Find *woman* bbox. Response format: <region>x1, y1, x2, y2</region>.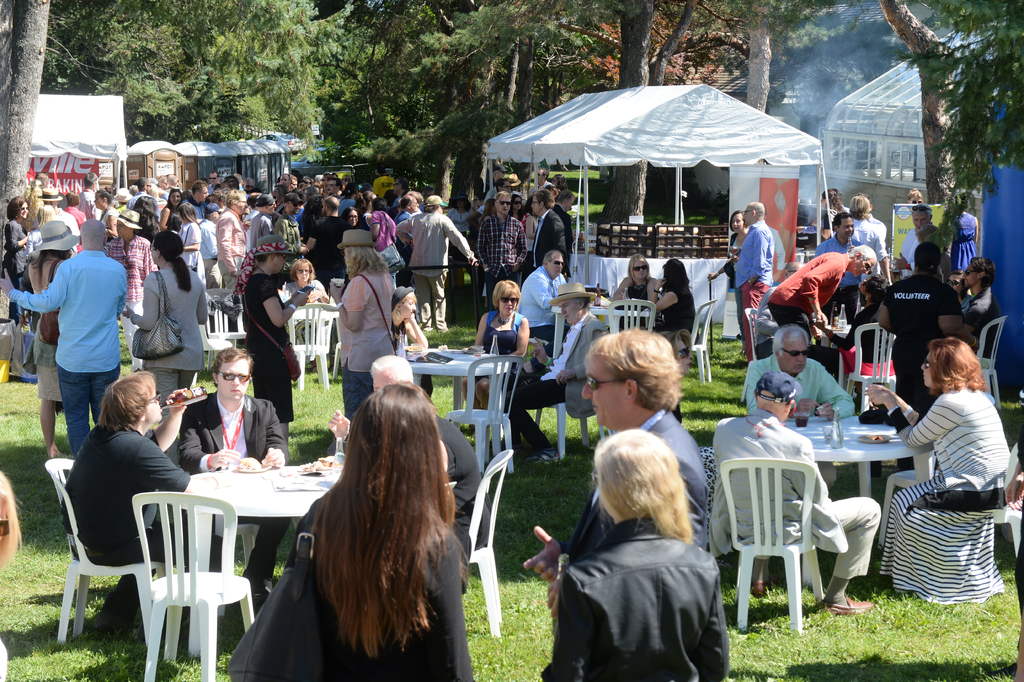
<region>302, 195, 324, 247</region>.
